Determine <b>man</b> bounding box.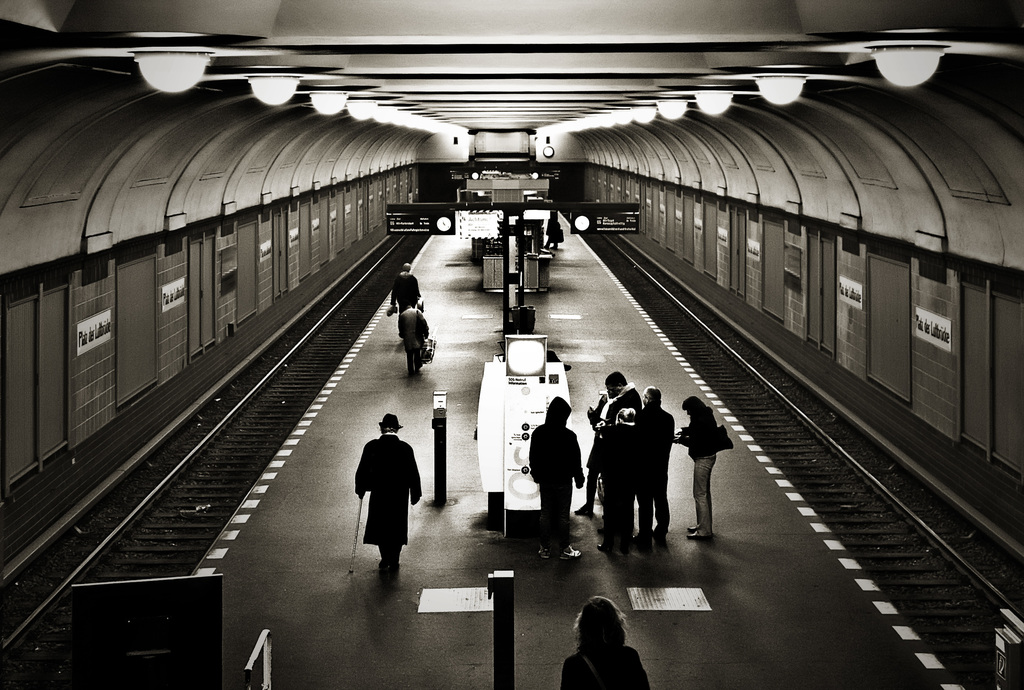
Determined: select_region(632, 383, 674, 544).
